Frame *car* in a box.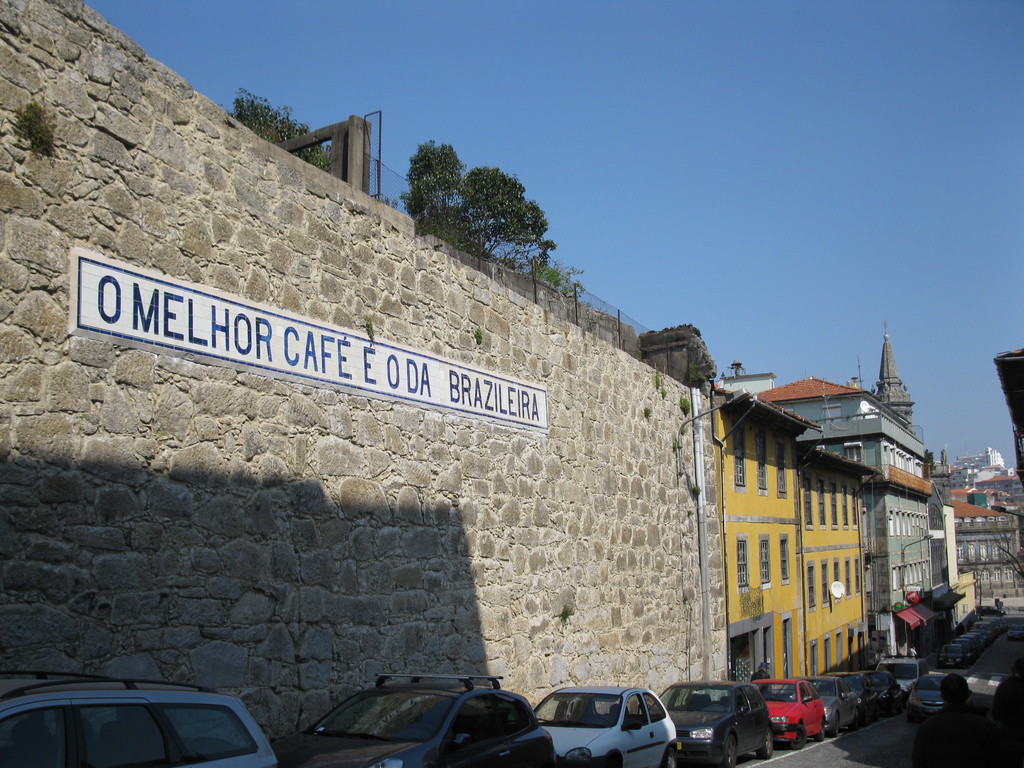
(x1=662, y1=679, x2=766, y2=767).
